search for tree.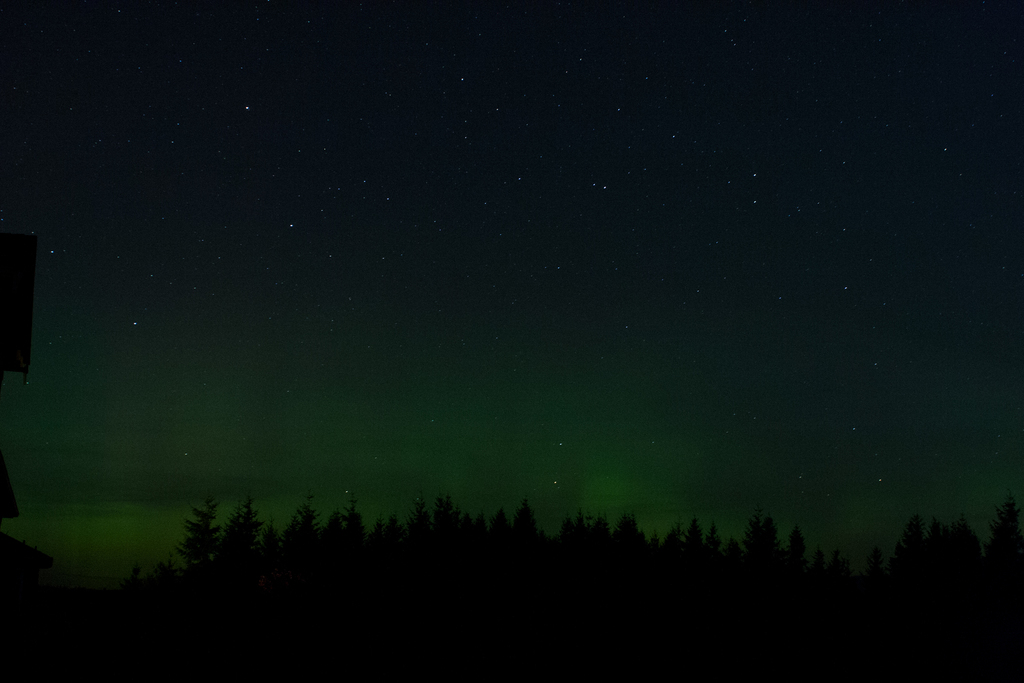
Found at <bbox>133, 500, 293, 597</bbox>.
